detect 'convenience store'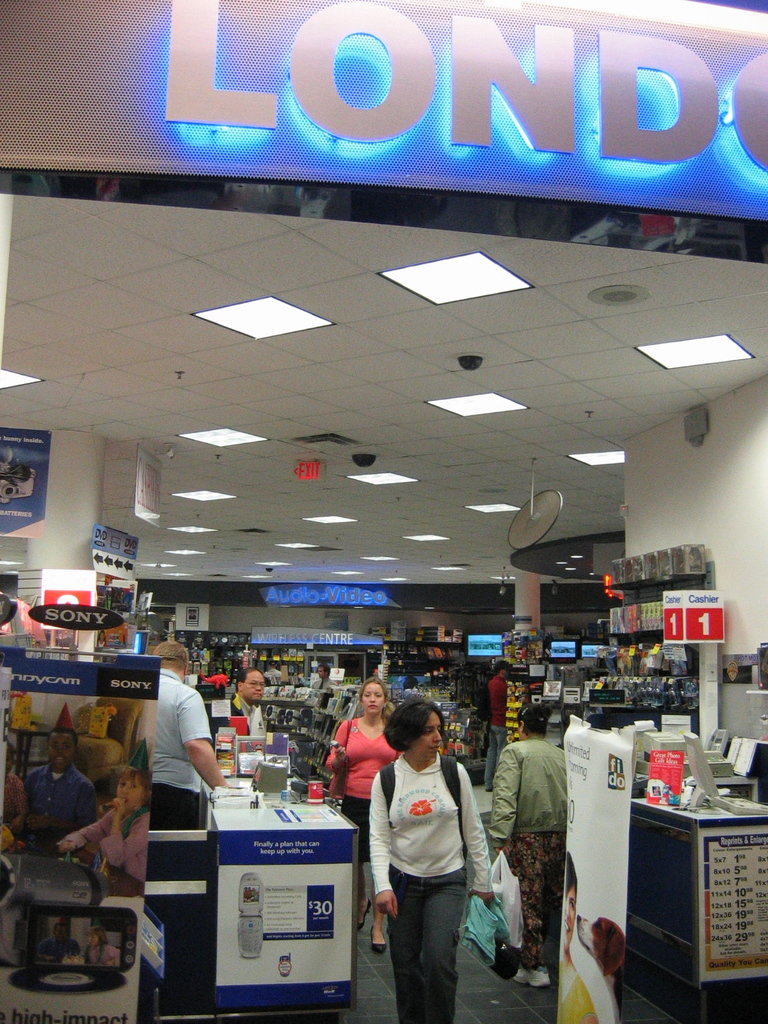
0,104,767,1011
